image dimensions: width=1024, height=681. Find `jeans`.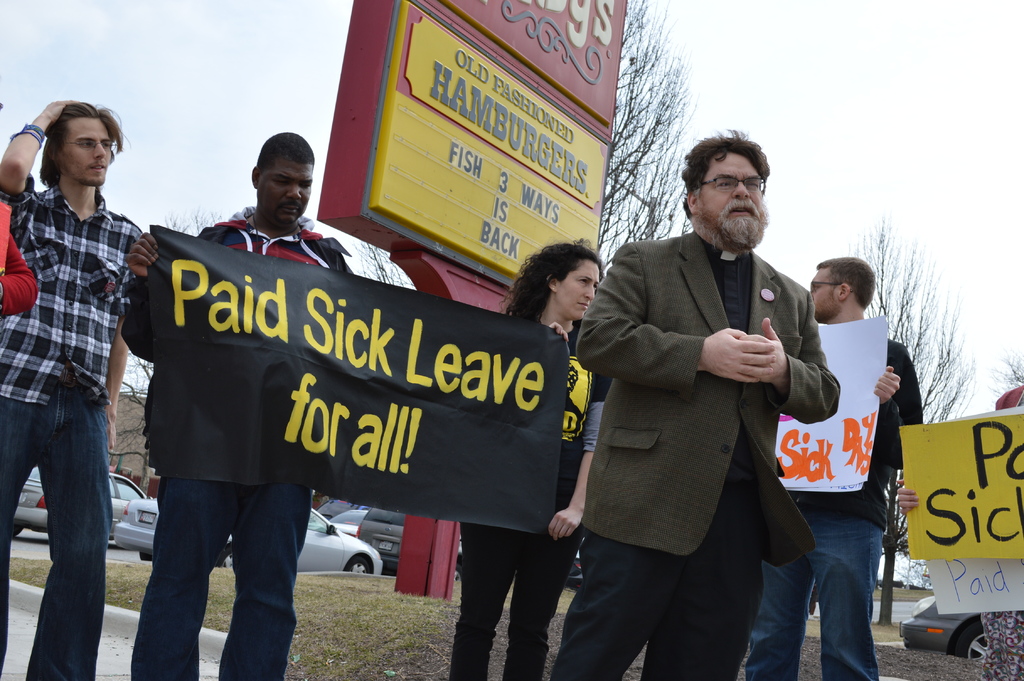
(left=746, top=515, right=886, bottom=680).
